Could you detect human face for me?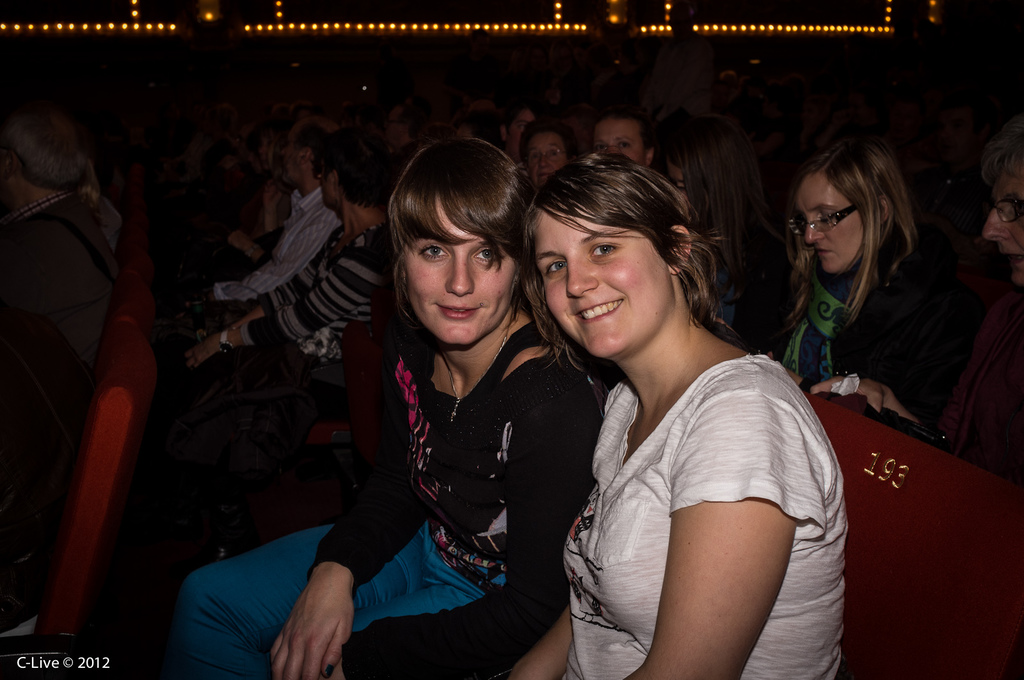
Detection result: [x1=534, y1=129, x2=569, y2=177].
